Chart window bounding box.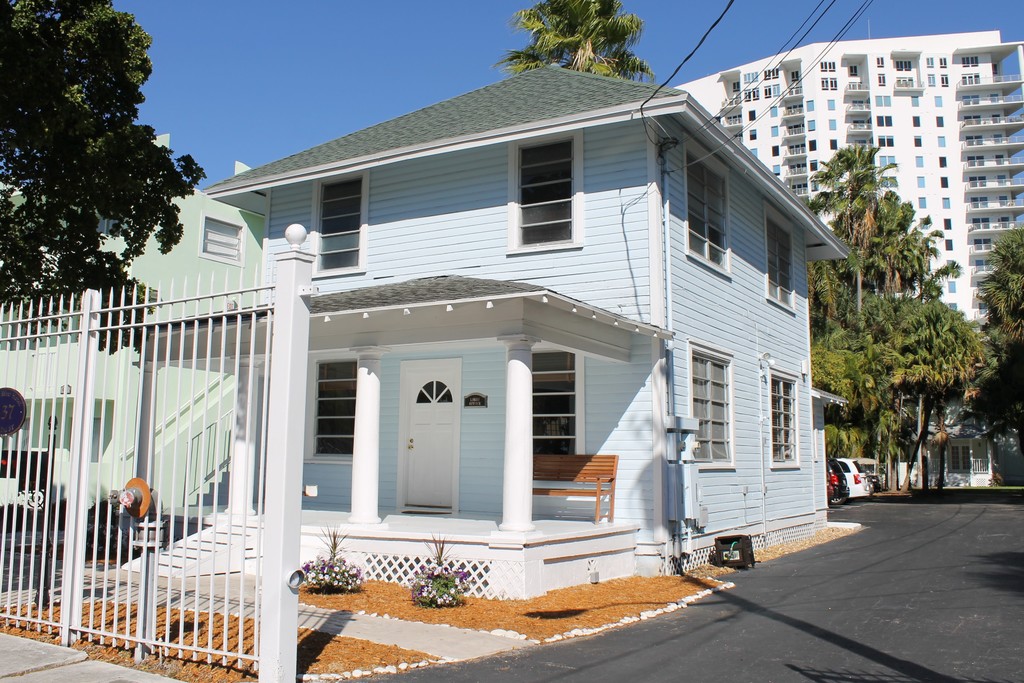
Charted: box(947, 281, 957, 293).
